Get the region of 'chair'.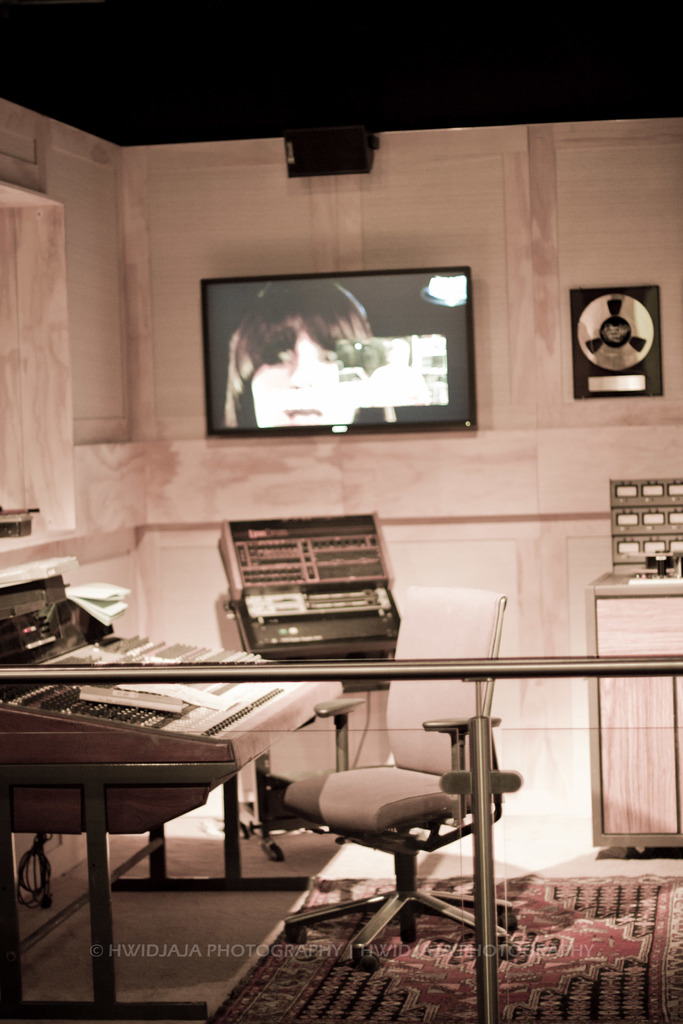
box(260, 569, 530, 973).
